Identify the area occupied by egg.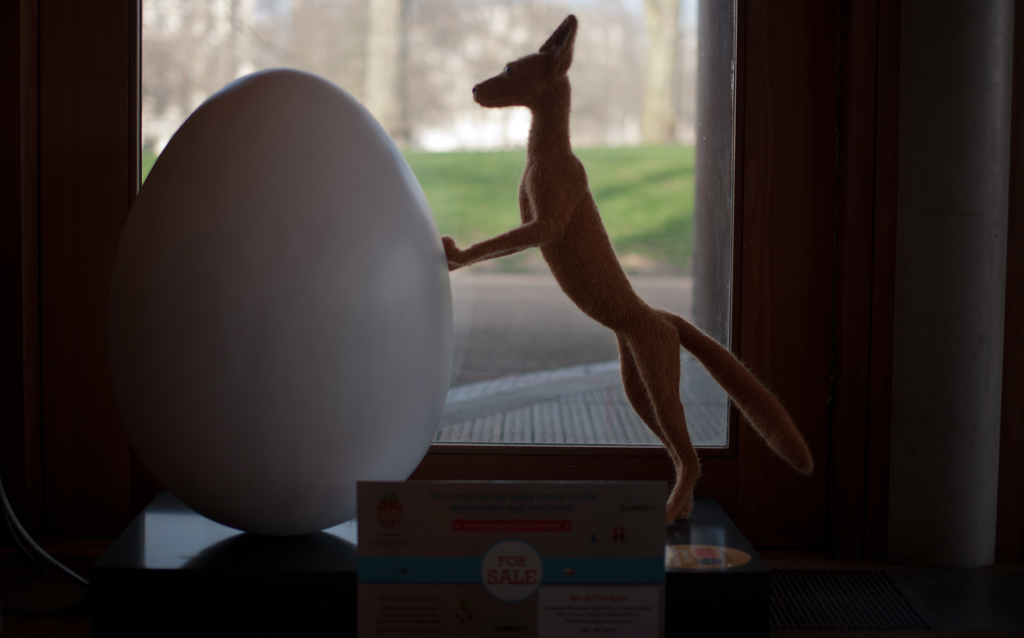
Area: 110,65,455,539.
